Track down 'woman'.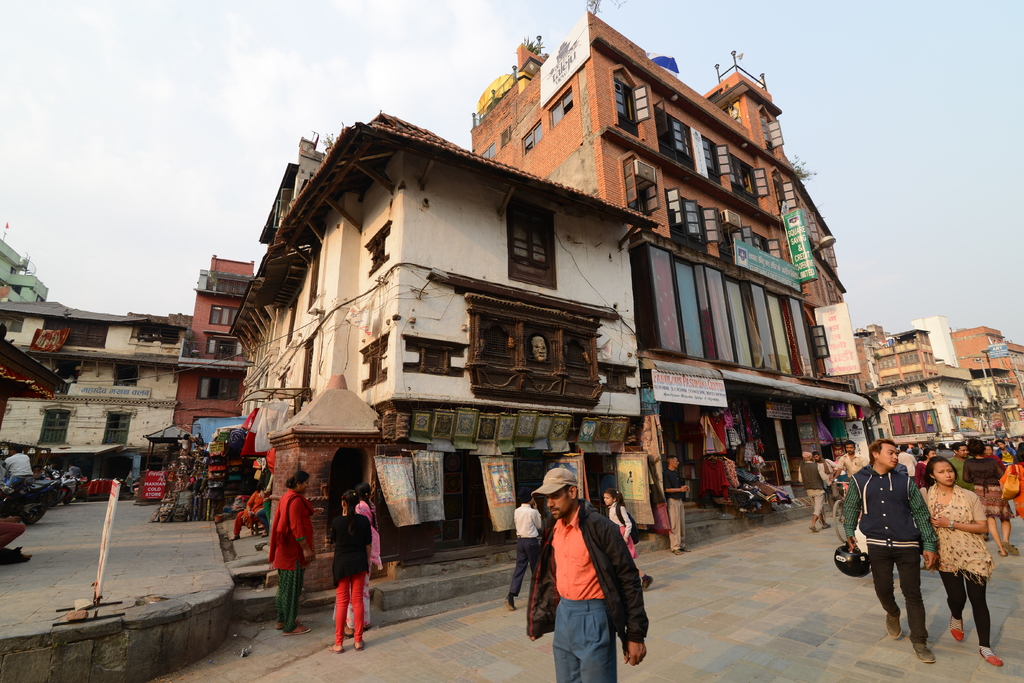
Tracked to rect(337, 486, 378, 643).
